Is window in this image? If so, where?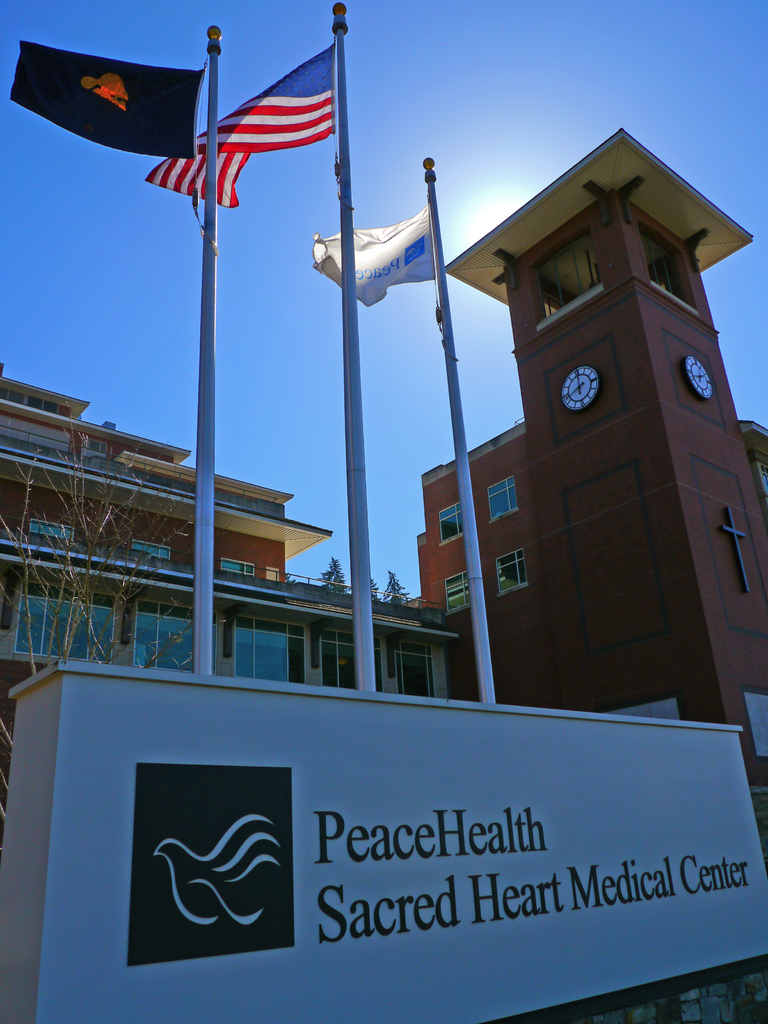
Yes, at rect(436, 498, 465, 547).
